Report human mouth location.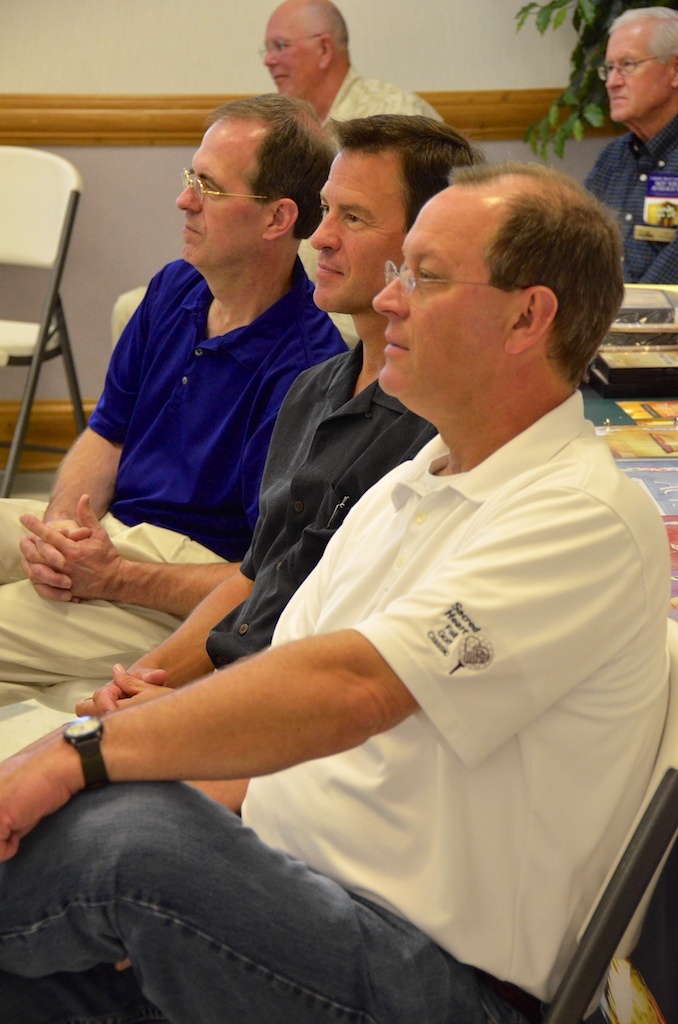
Report: l=313, t=252, r=349, b=291.
